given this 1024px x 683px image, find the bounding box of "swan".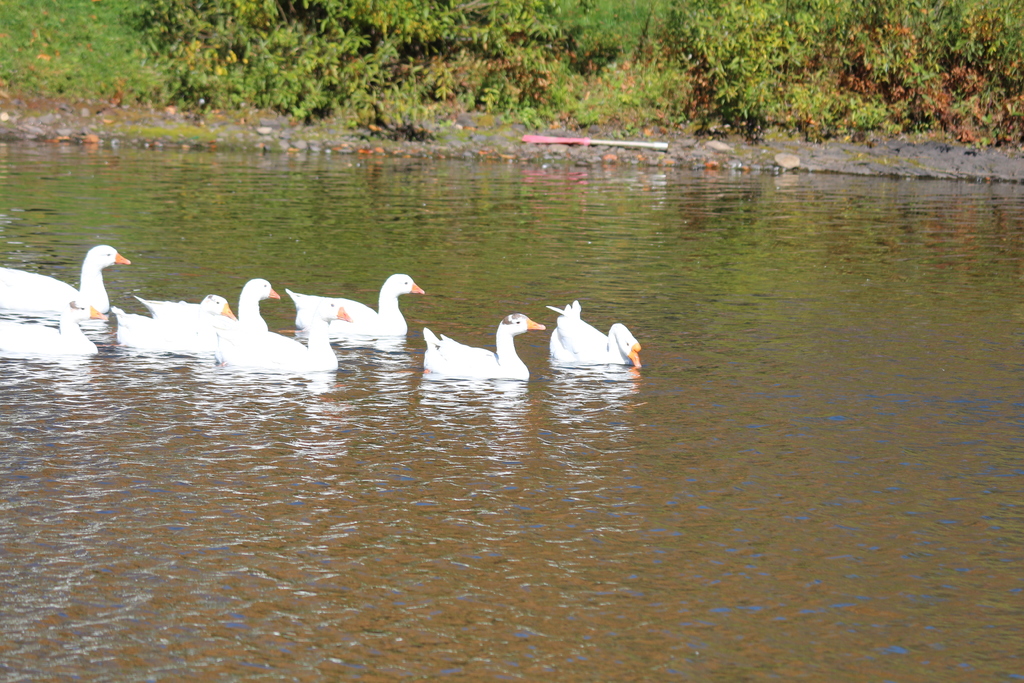
box(128, 290, 230, 318).
